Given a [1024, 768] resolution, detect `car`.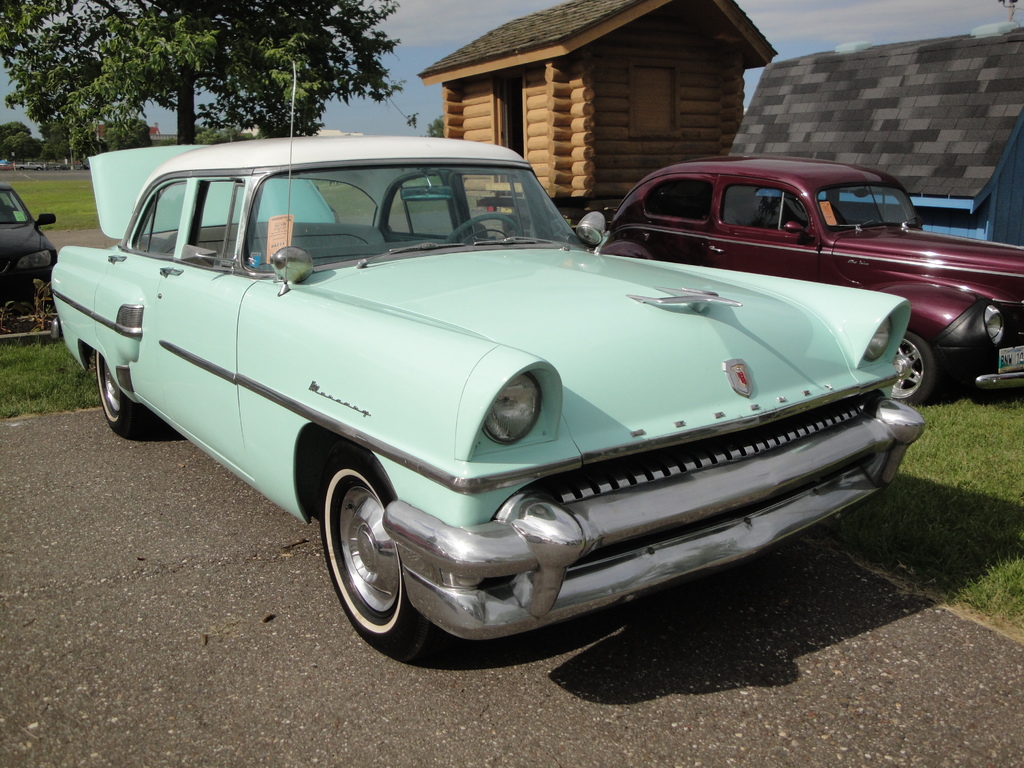
bbox(600, 154, 1023, 410).
